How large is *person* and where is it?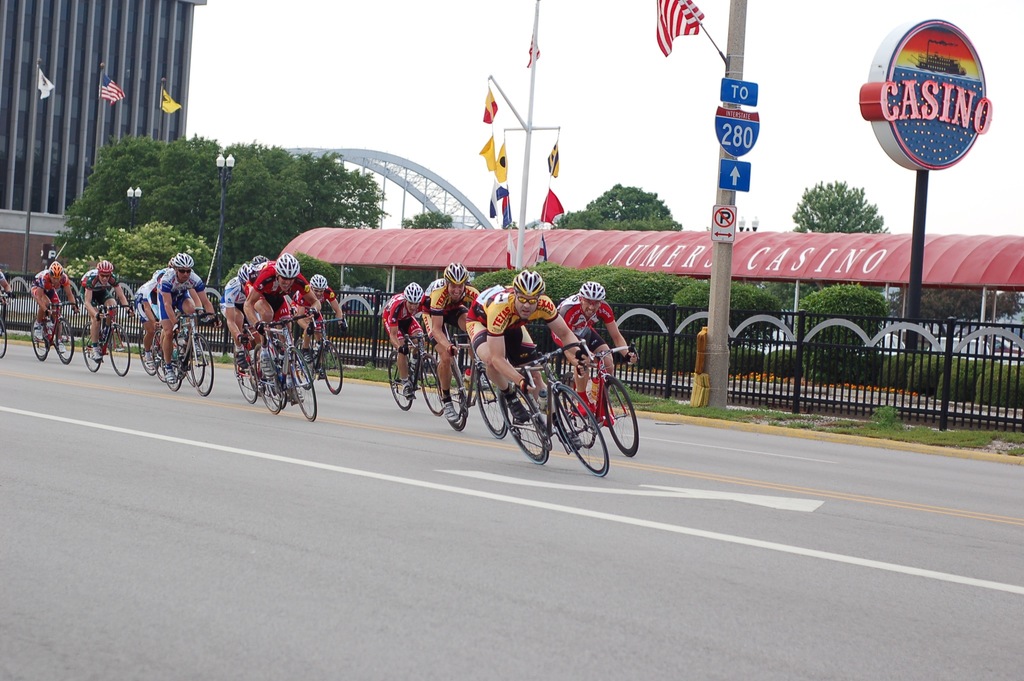
Bounding box: bbox=(131, 267, 183, 360).
